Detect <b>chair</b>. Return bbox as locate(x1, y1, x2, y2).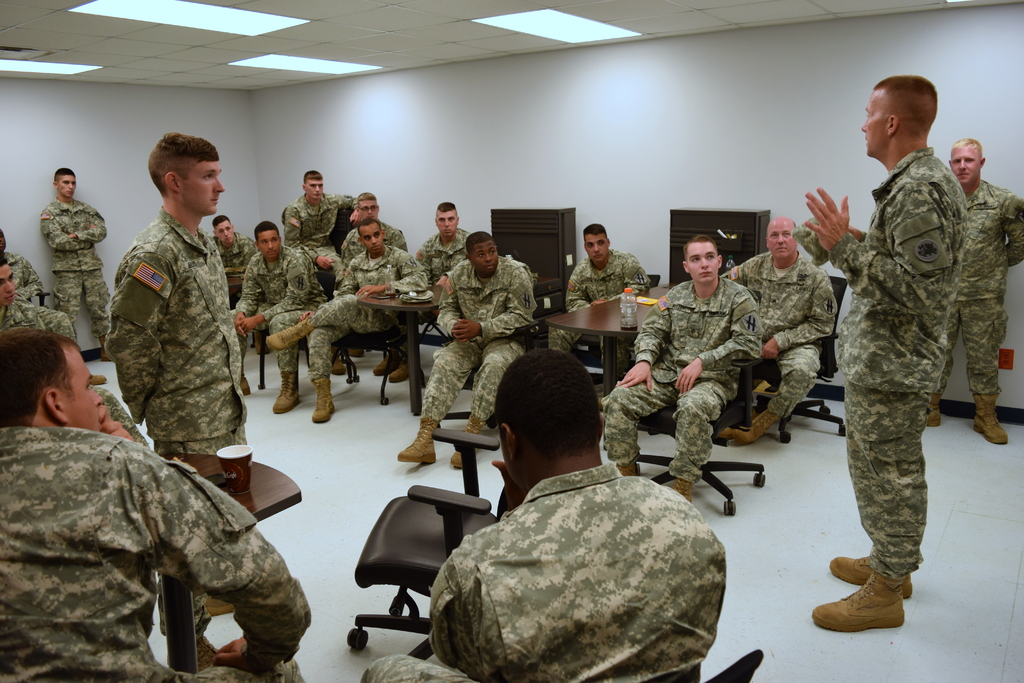
locate(772, 270, 846, 445).
